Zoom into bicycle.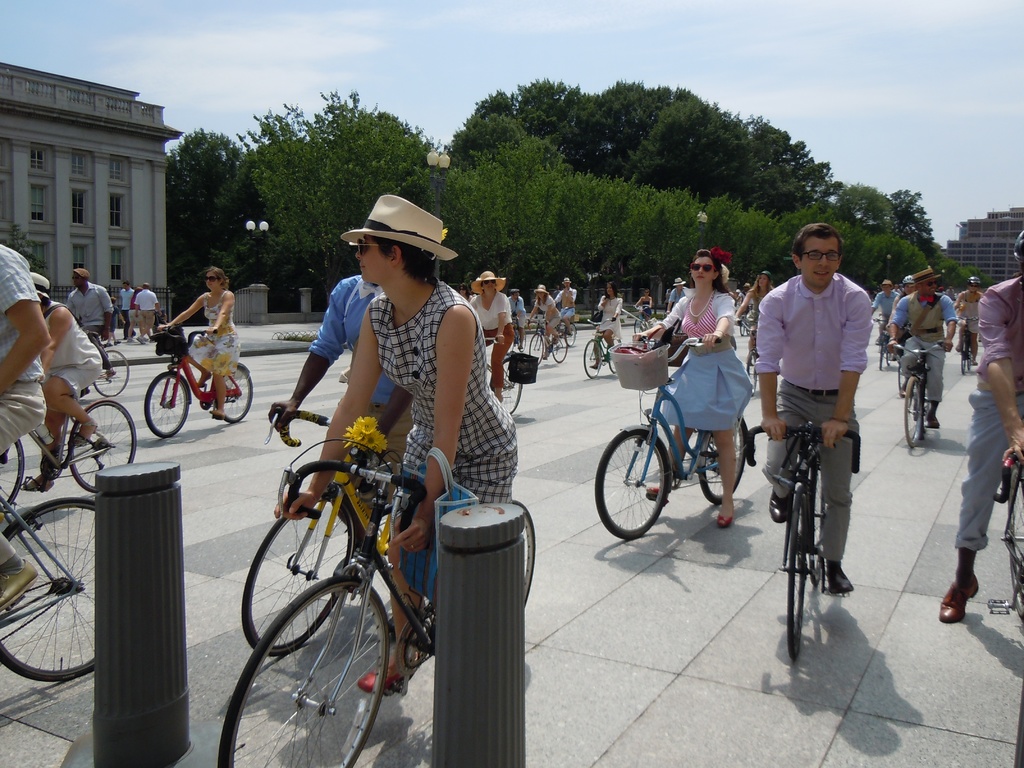
Zoom target: locate(220, 437, 536, 767).
